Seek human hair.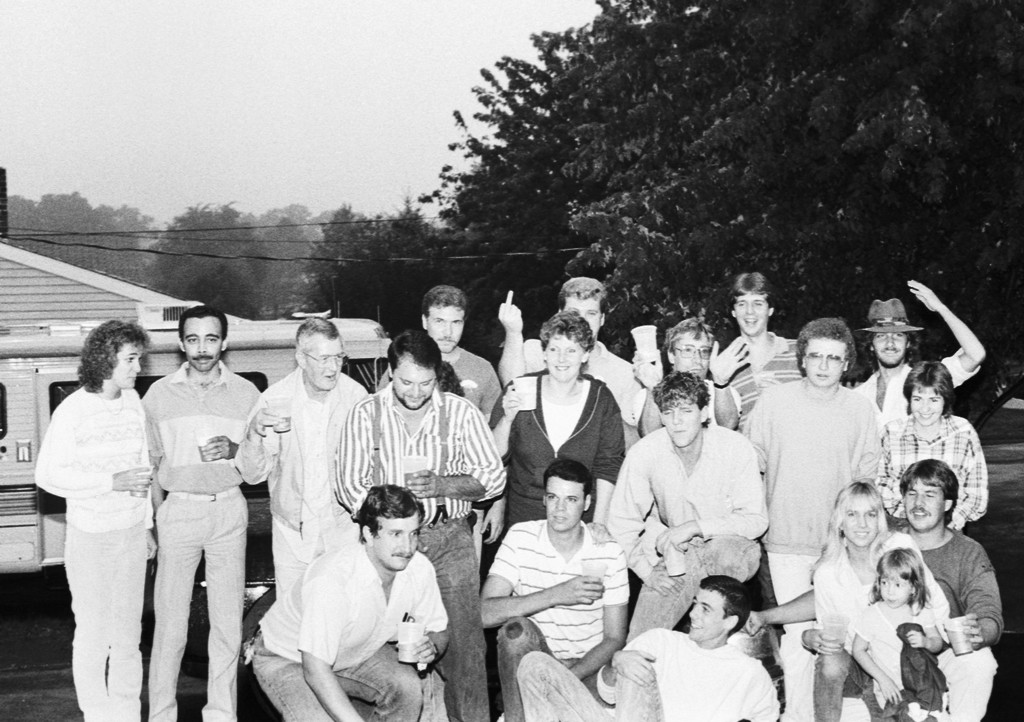
291, 316, 341, 355.
